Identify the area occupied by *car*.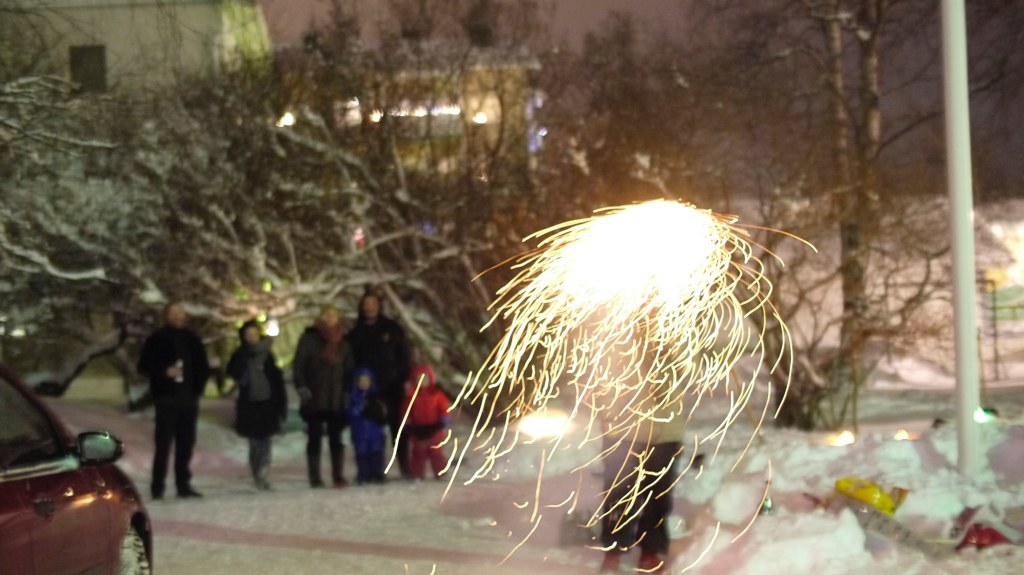
Area: [0, 365, 156, 574].
